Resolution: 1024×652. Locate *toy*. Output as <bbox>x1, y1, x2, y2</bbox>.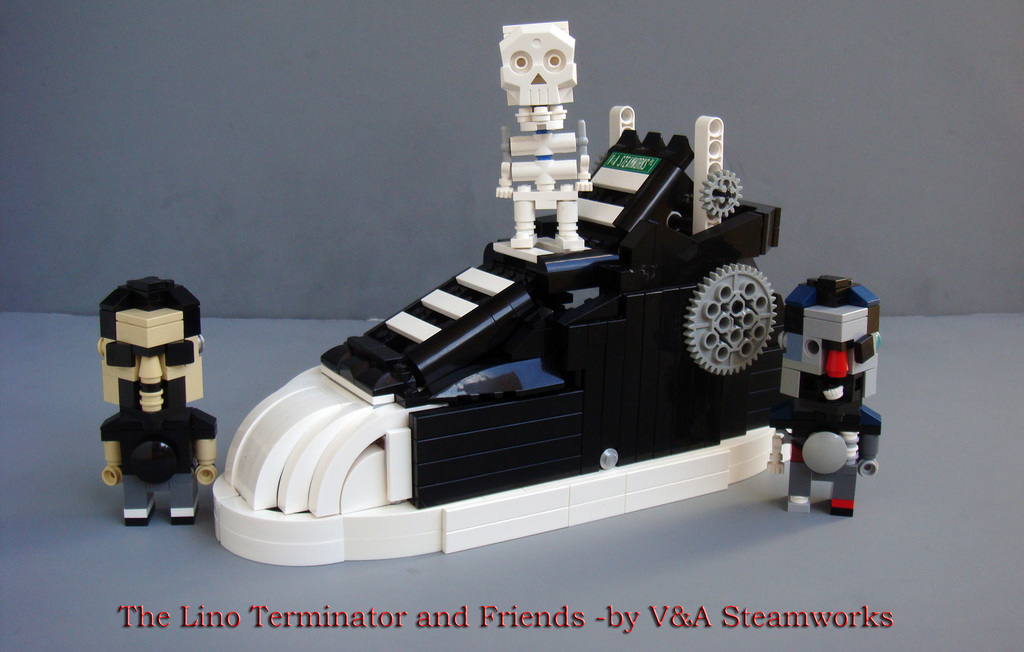
<bbox>493, 21, 596, 253</bbox>.
